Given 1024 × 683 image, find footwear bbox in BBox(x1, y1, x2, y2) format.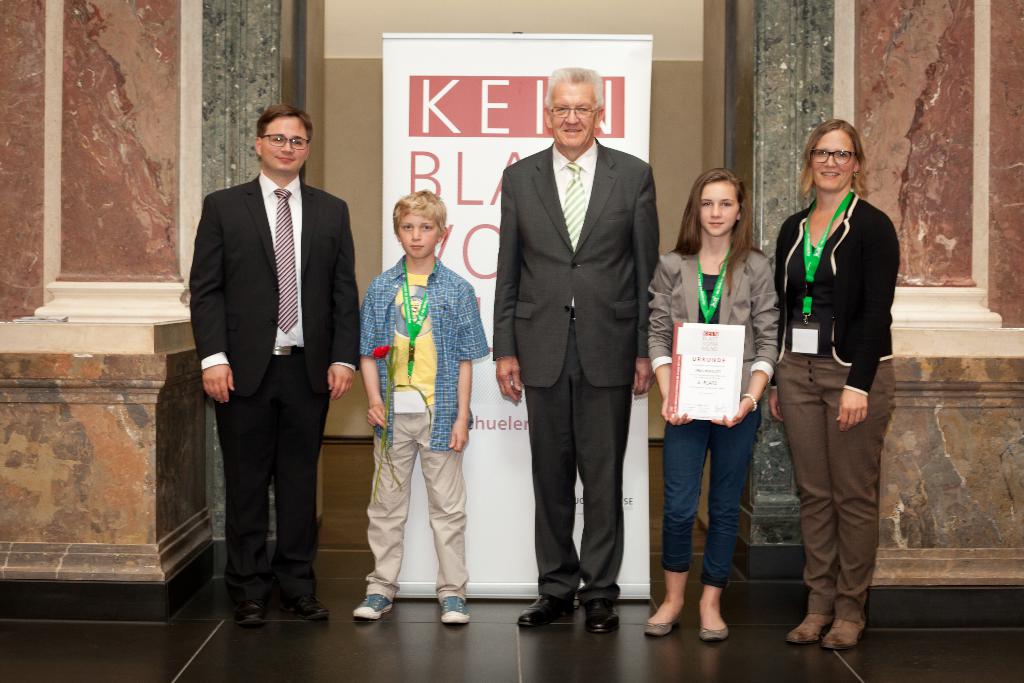
BBox(441, 594, 468, 623).
